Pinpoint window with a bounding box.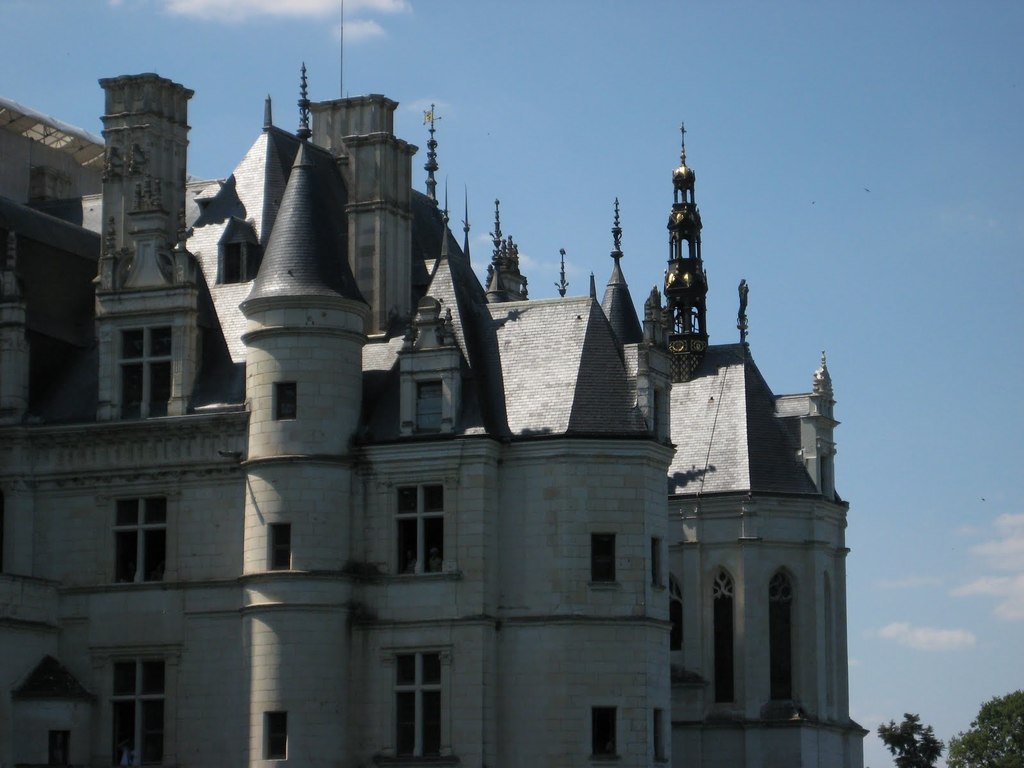
[115, 324, 172, 418].
